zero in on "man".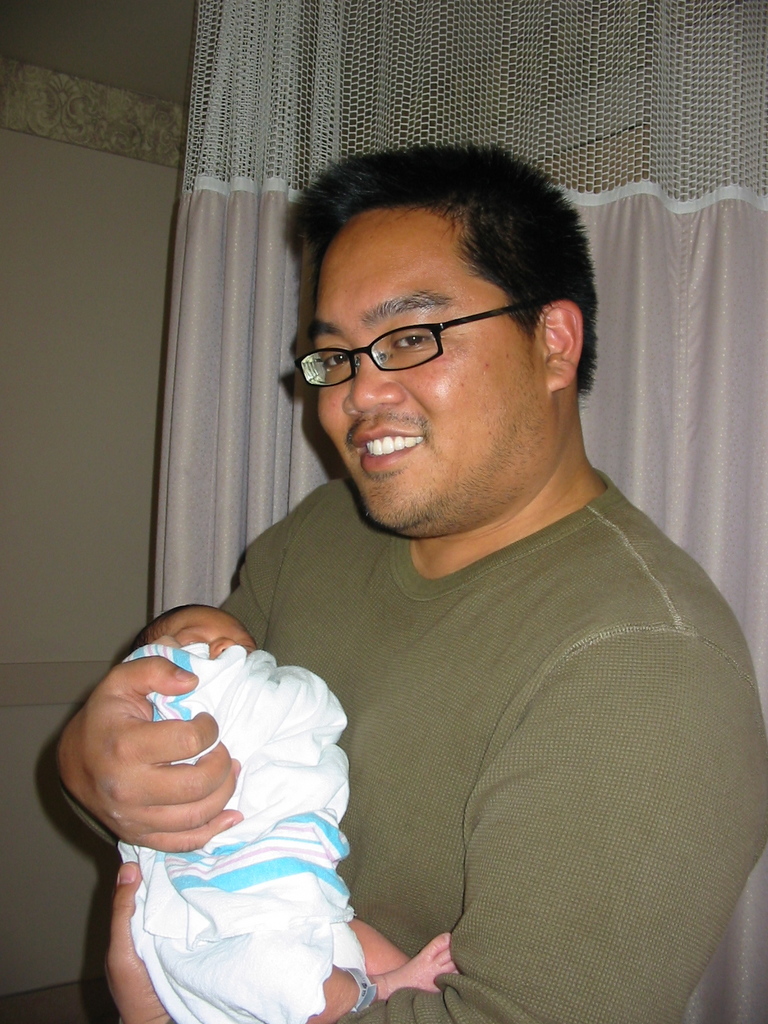
Zeroed in: rect(57, 144, 767, 1023).
